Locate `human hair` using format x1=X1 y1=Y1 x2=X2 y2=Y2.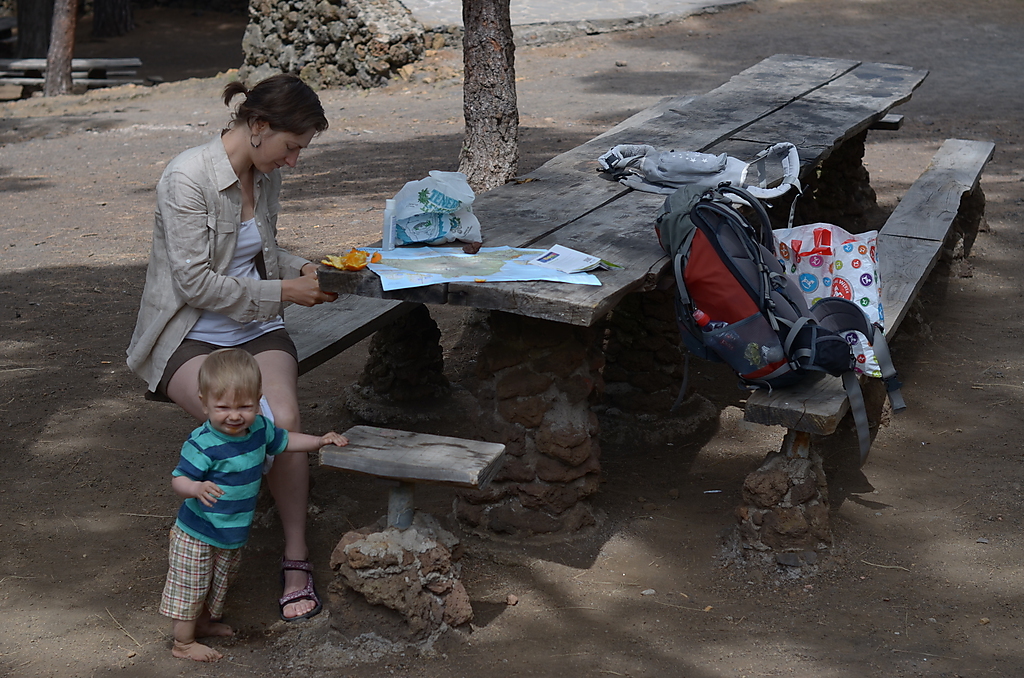
x1=196 y1=348 x2=253 y2=409.
